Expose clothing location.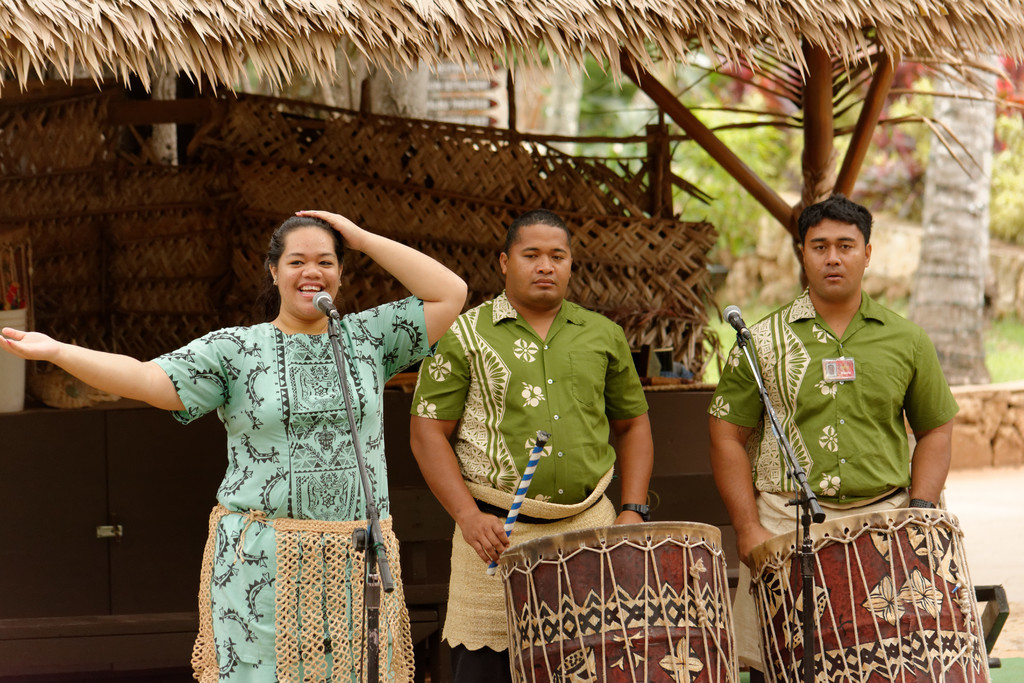
Exposed at bbox(399, 279, 657, 682).
